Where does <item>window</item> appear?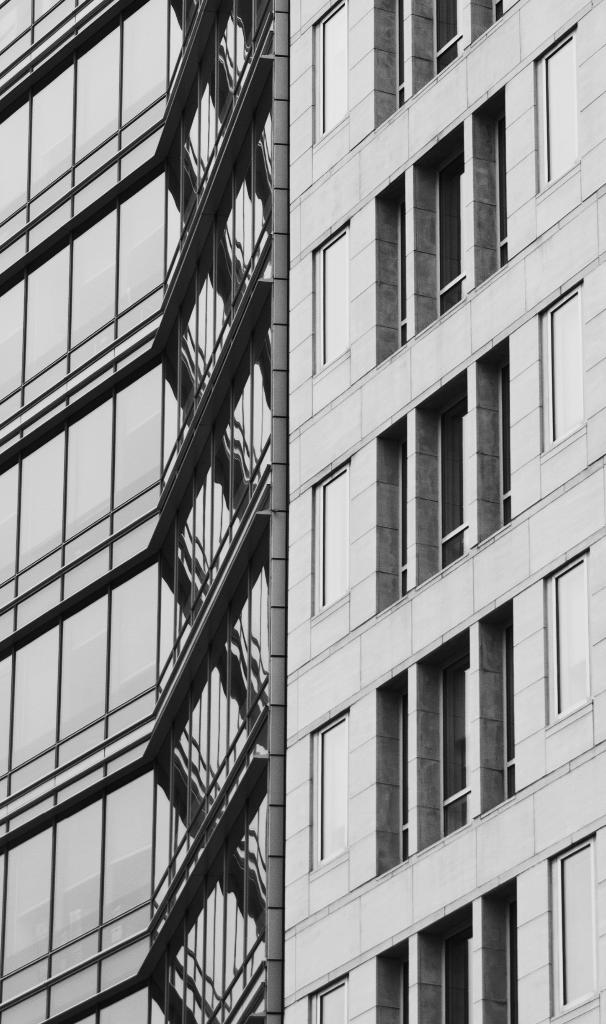
Appears at (370,875,525,1023).
